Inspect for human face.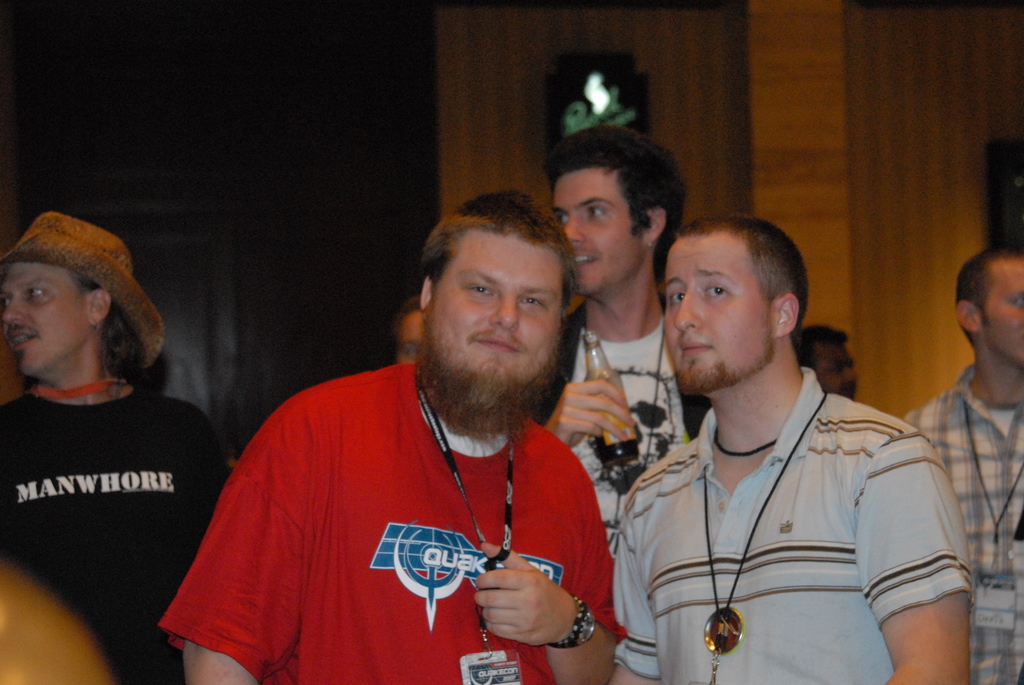
Inspection: region(394, 317, 430, 370).
